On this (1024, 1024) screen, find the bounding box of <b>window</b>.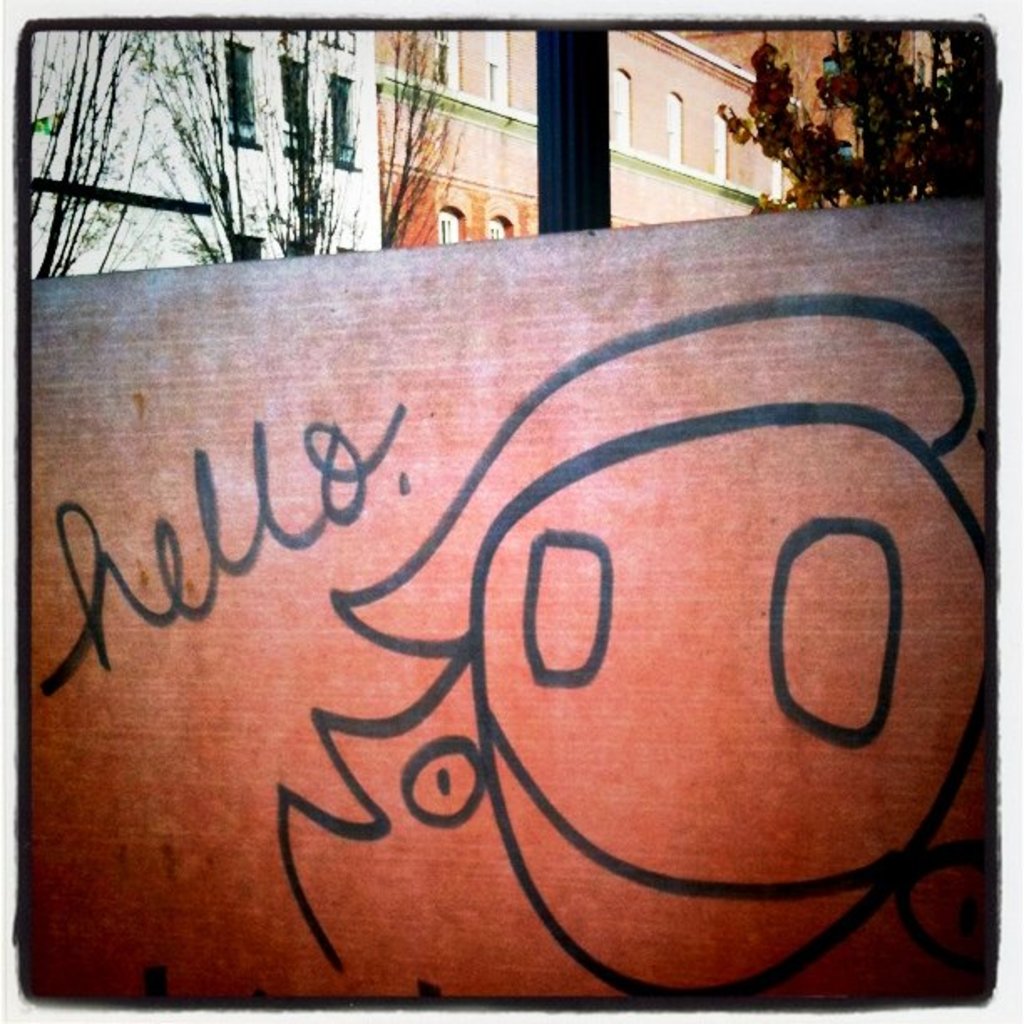
Bounding box: [left=435, top=23, right=457, bottom=94].
